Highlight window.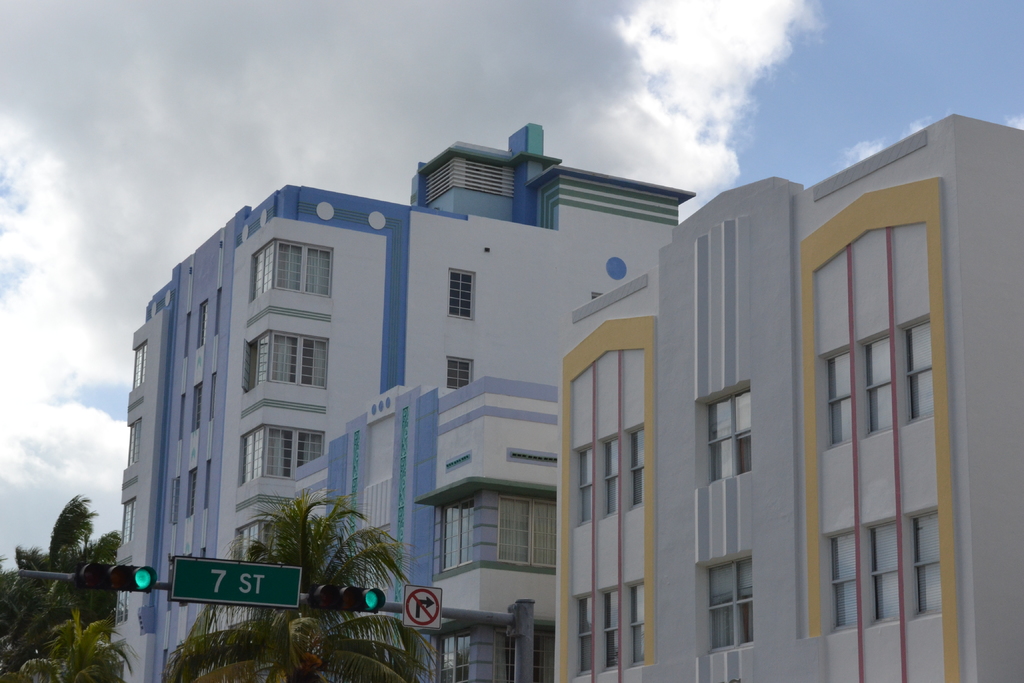
Highlighted region: x1=241, y1=328, x2=326, y2=395.
